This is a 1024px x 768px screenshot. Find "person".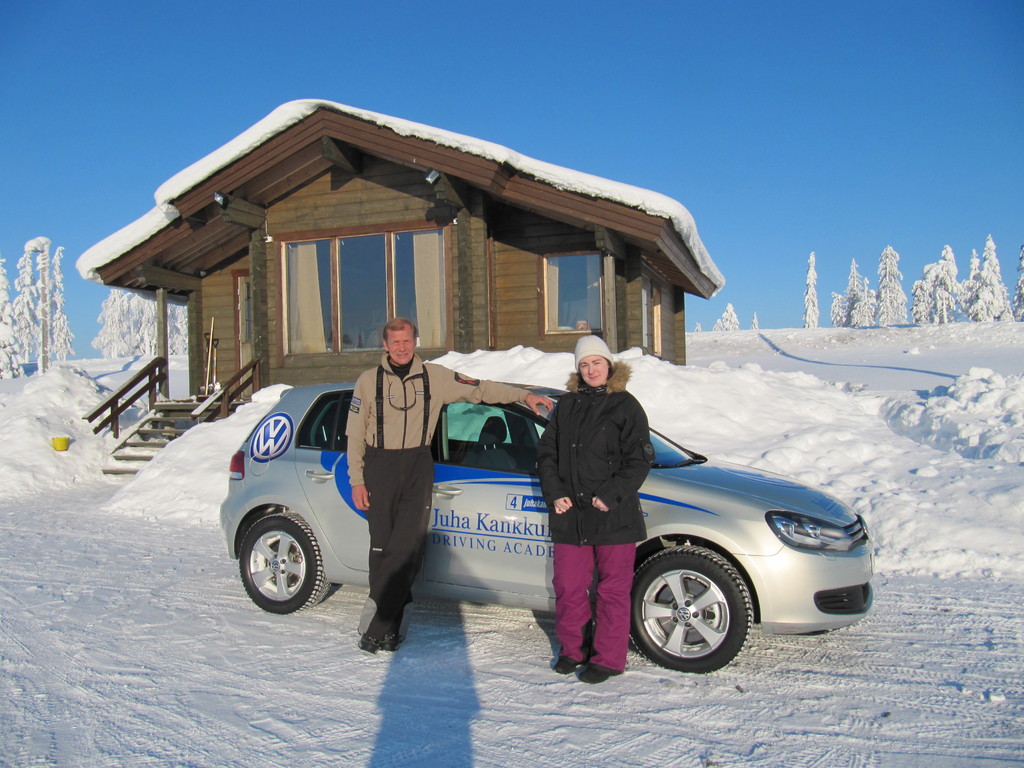
Bounding box: <box>342,318,555,653</box>.
